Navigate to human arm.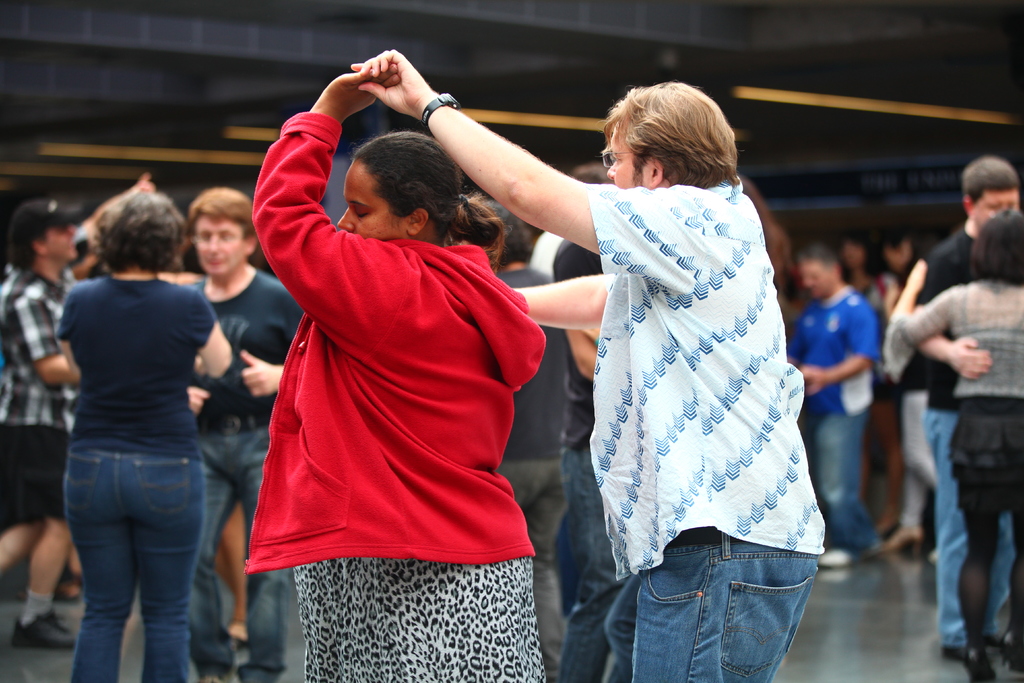
Navigation target: (x1=262, y1=82, x2=363, y2=345).
